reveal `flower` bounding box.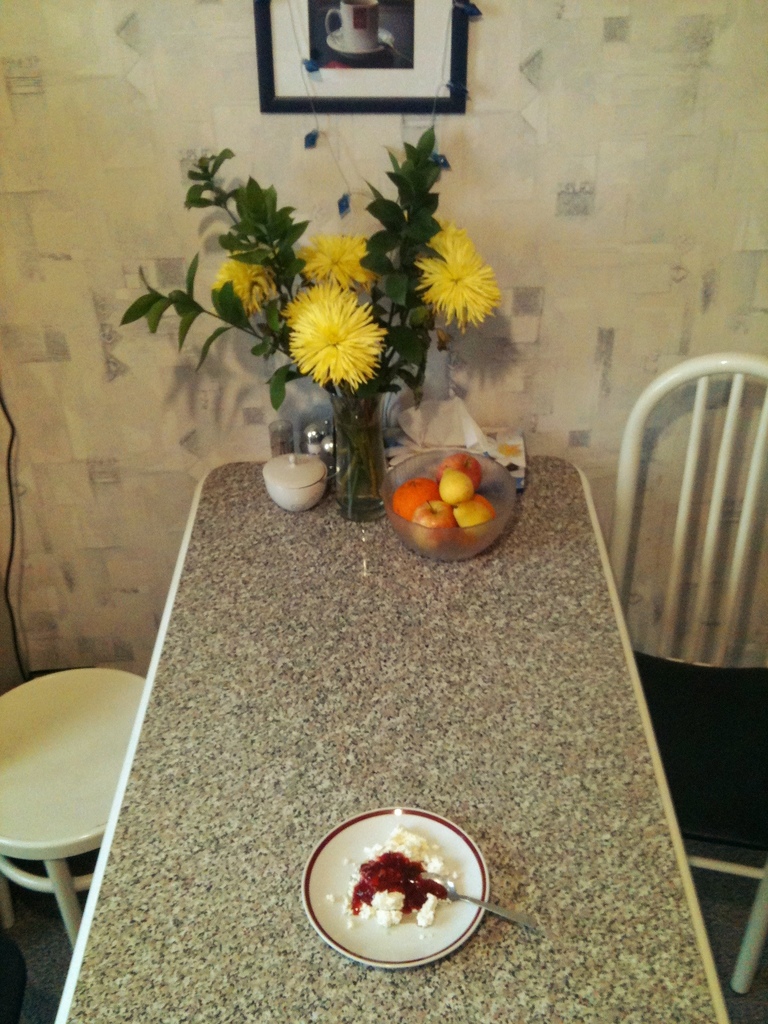
Revealed: (left=280, top=262, right=390, bottom=372).
